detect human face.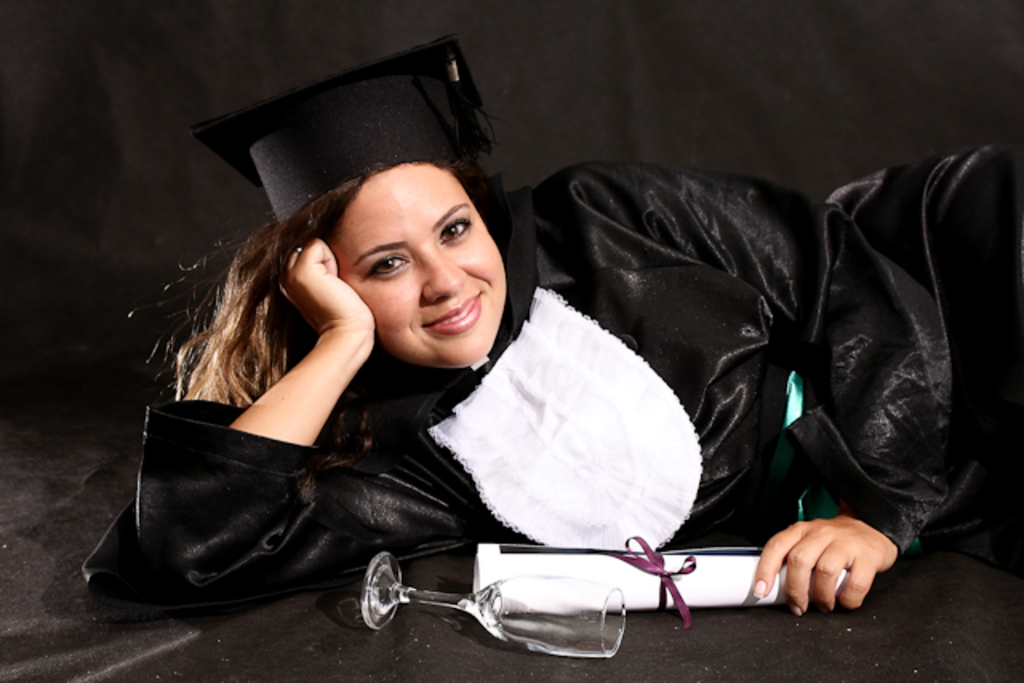
Detected at crop(328, 157, 514, 365).
